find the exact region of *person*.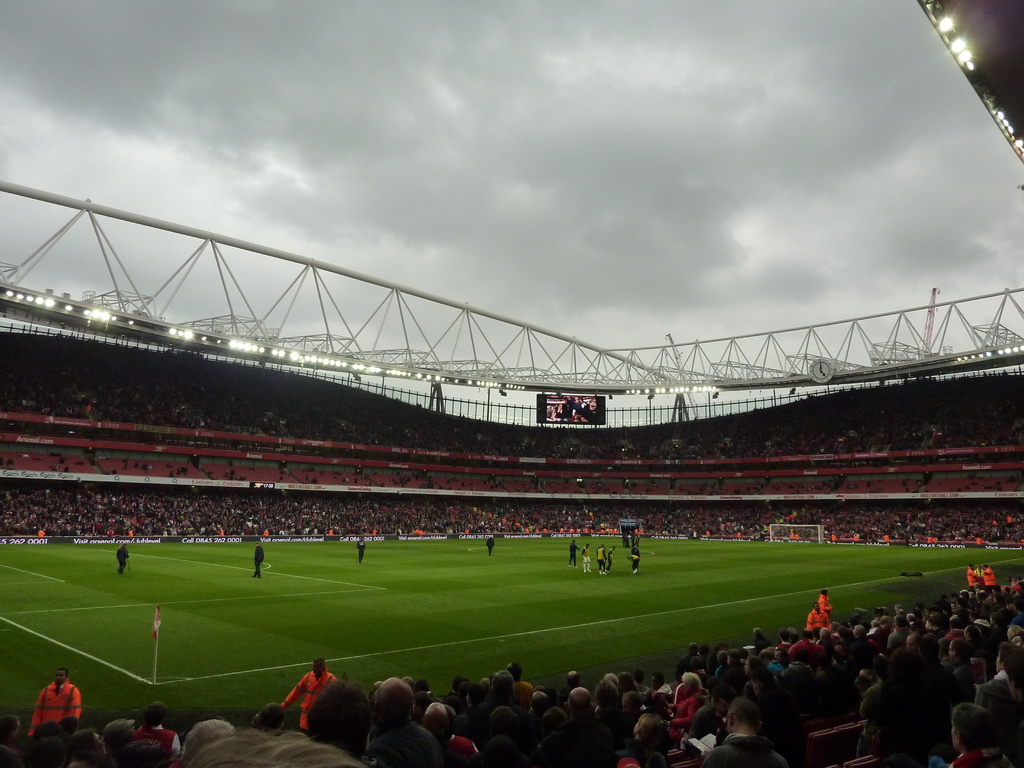
Exact region: 117, 536, 133, 577.
